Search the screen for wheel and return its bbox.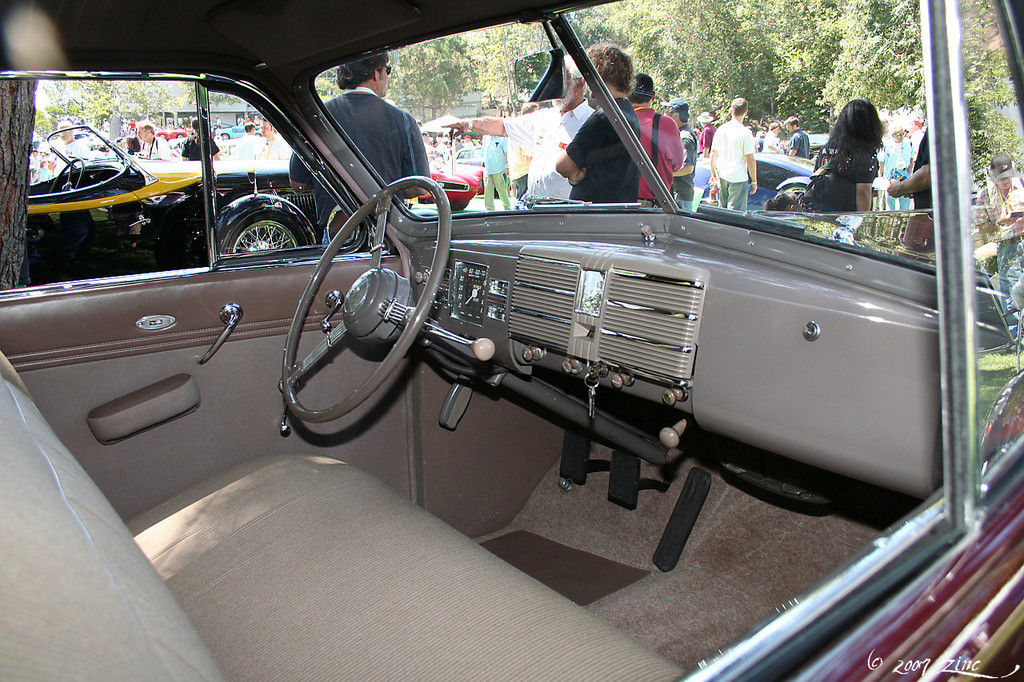
Found: box(43, 157, 85, 189).
